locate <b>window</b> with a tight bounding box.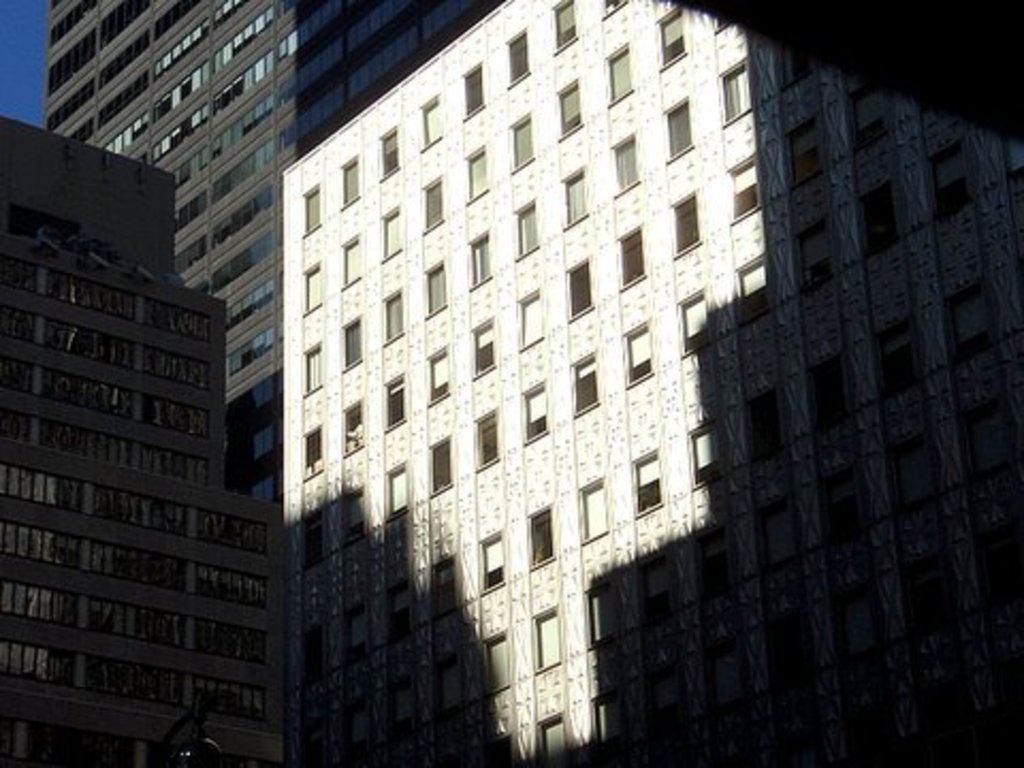
766, 506, 791, 567.
